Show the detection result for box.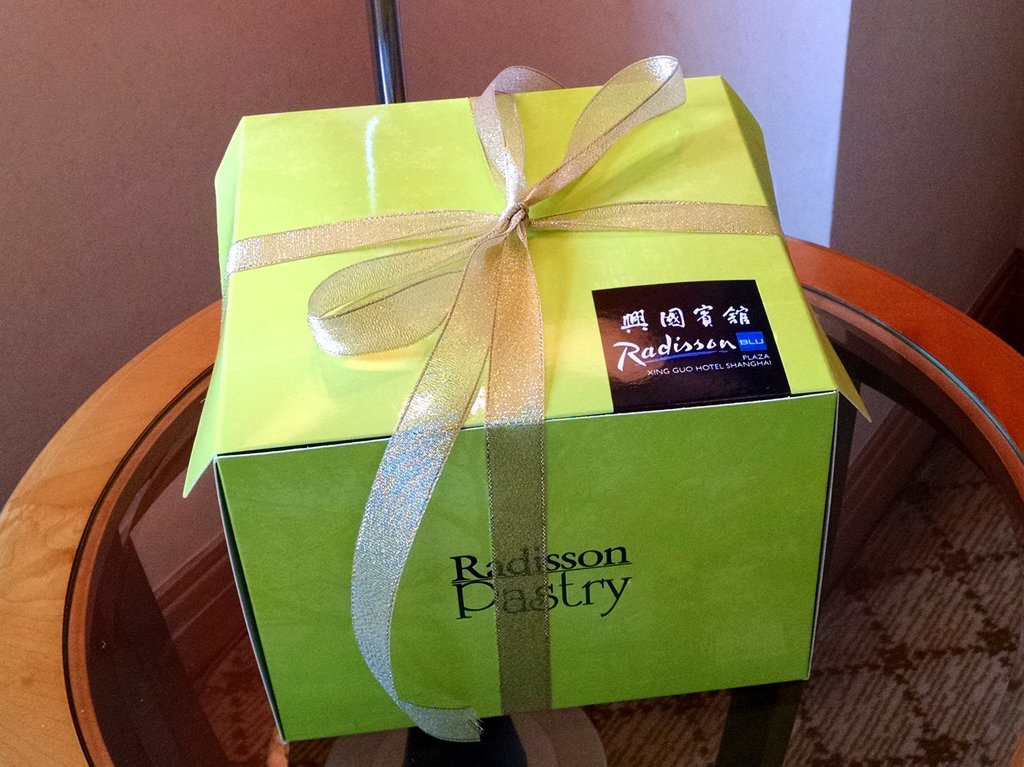
Rect(209, 53, 657, 742).
